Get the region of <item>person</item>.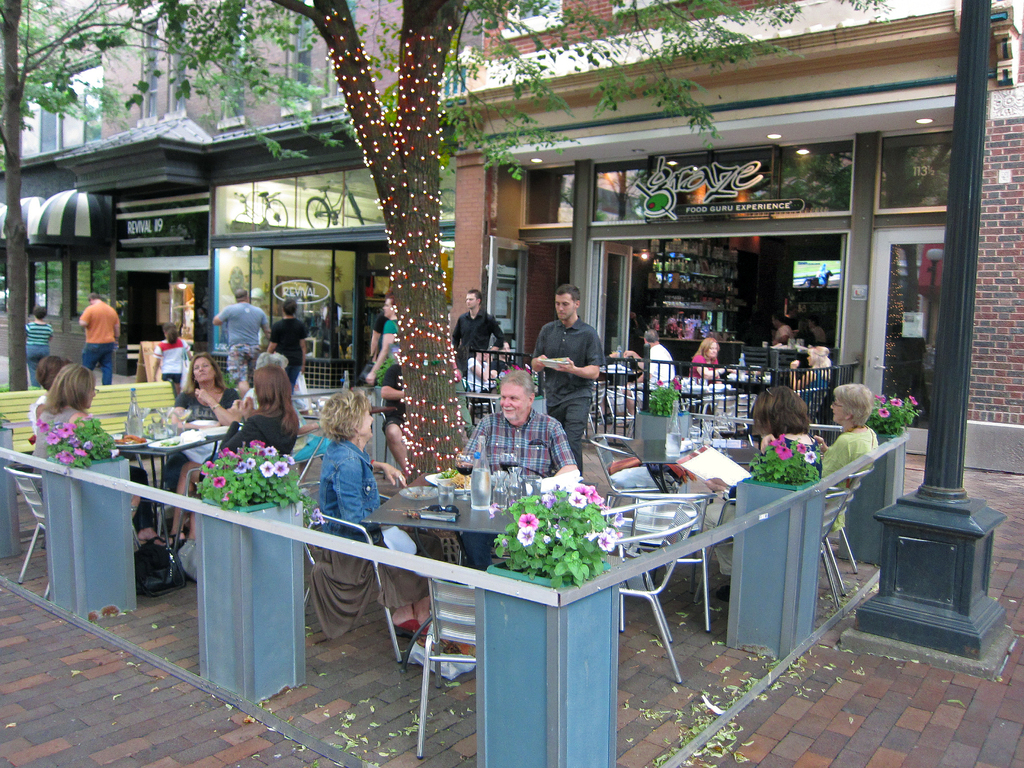
l=682, t=384, r=822, b=577.
